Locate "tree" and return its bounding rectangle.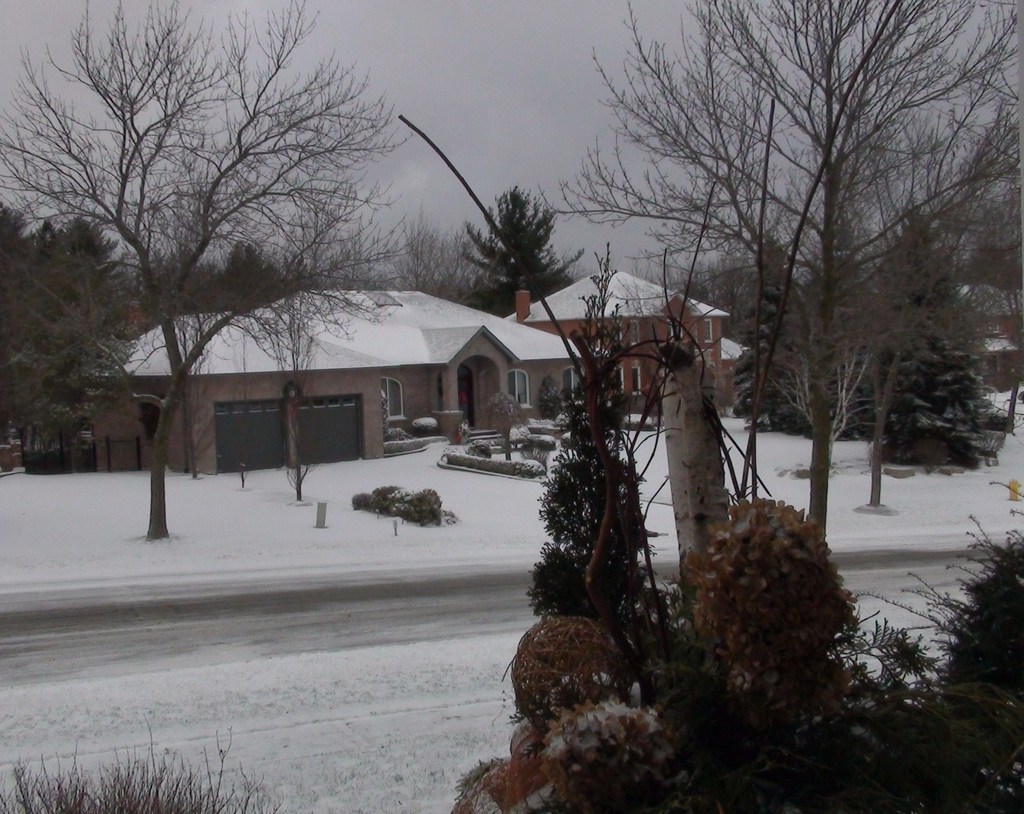
(0,198,31,319).
